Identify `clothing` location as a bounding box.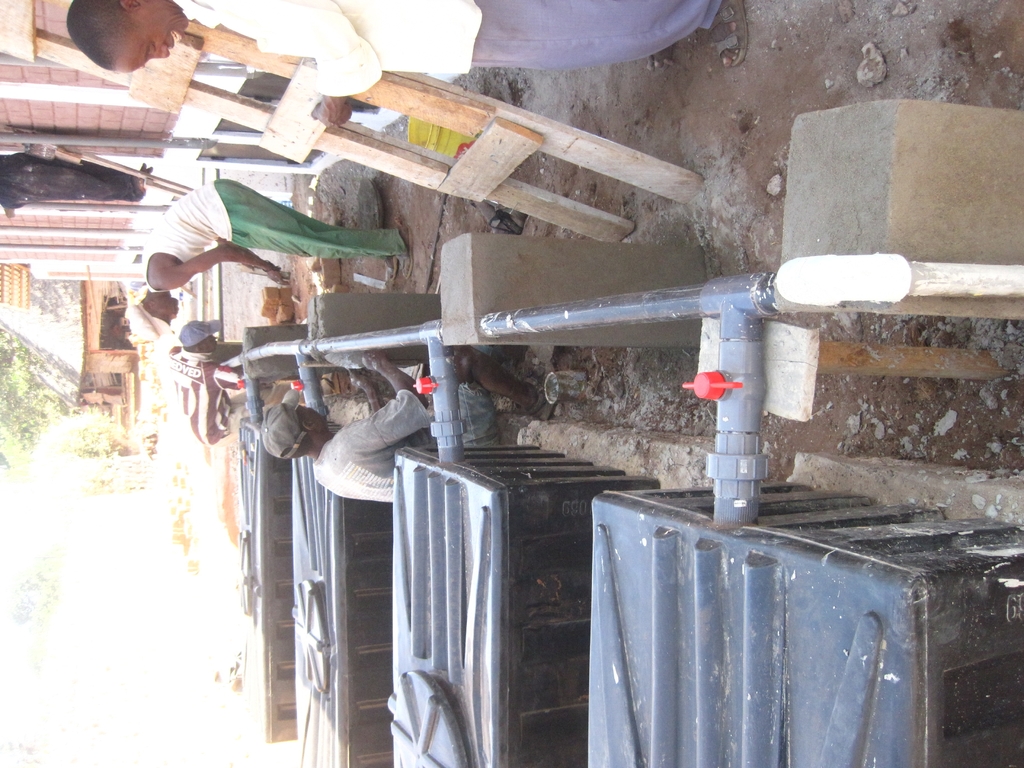
l=134, t=169, r=407, b=287.
